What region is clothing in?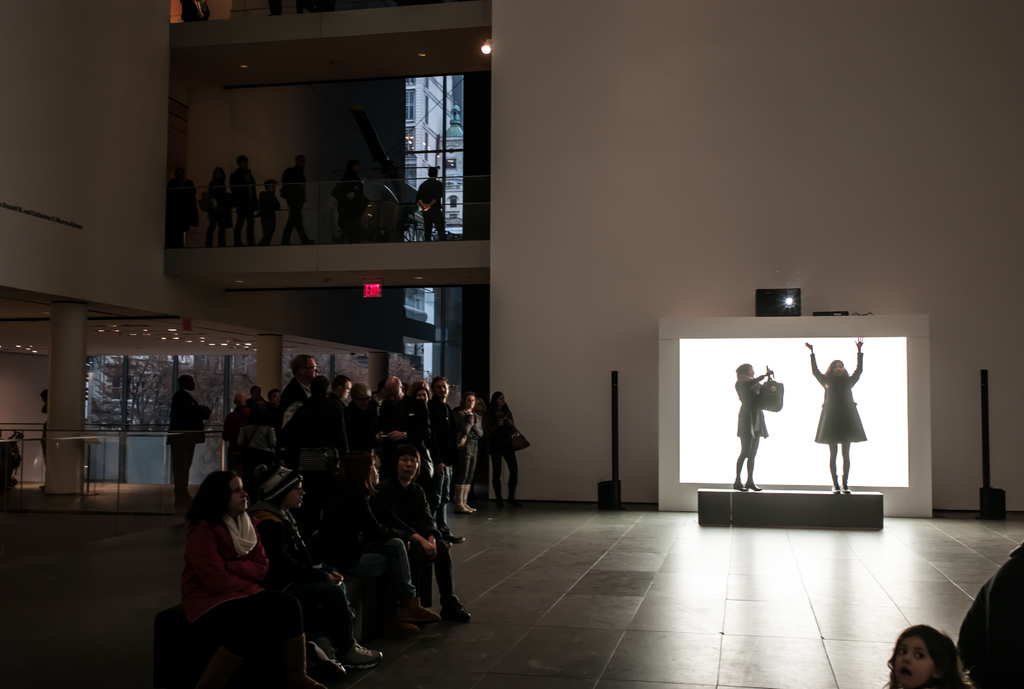
192 514 308 656.
